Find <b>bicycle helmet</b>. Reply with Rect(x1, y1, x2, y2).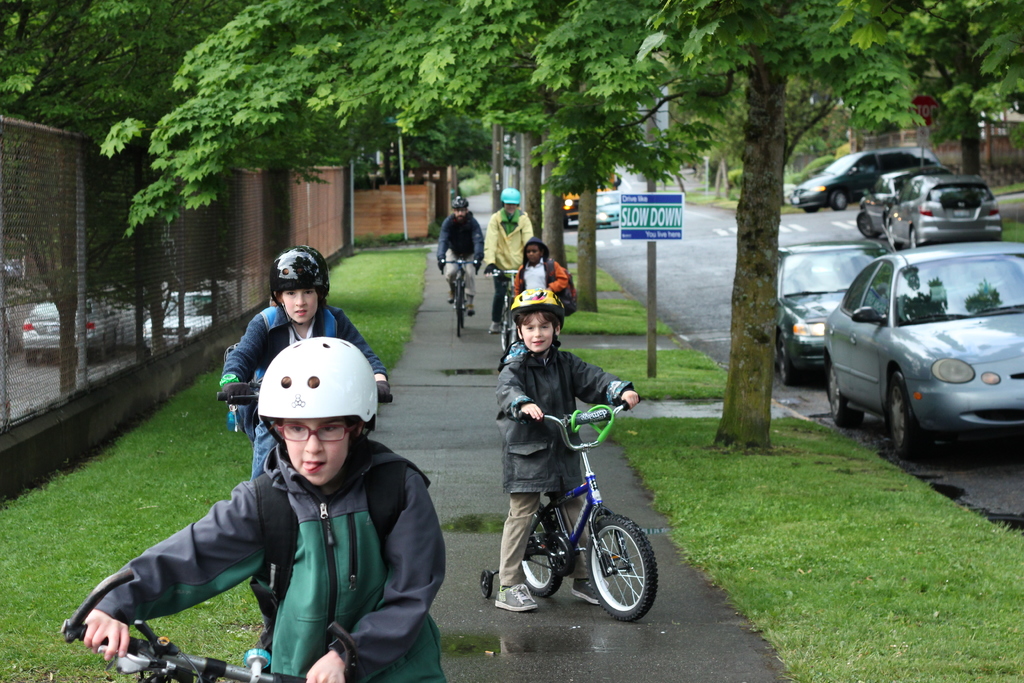
Rect(500, 286, 559, 319).
